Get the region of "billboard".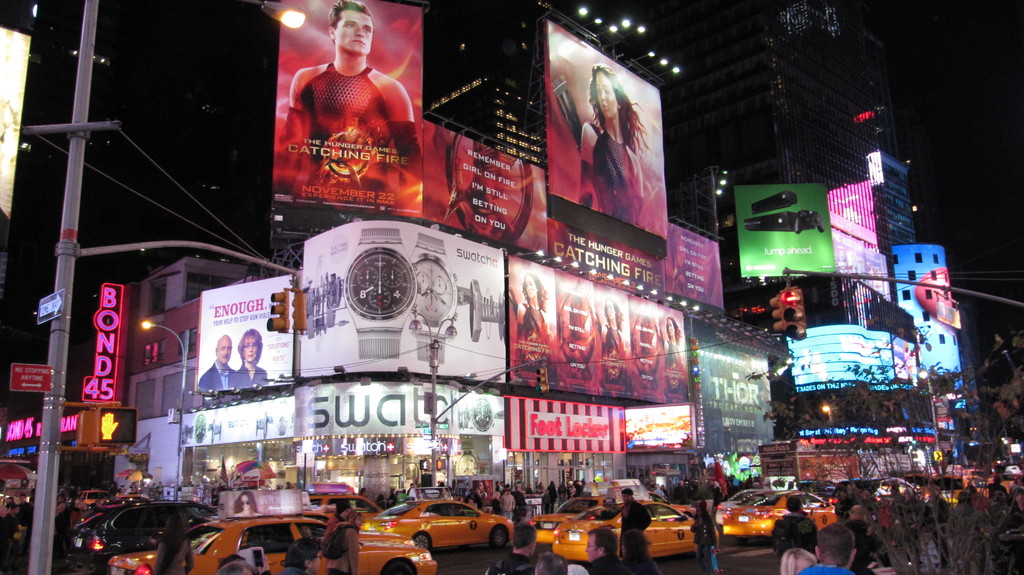
(x1=544, y1=214, x2=666, y2=300).
